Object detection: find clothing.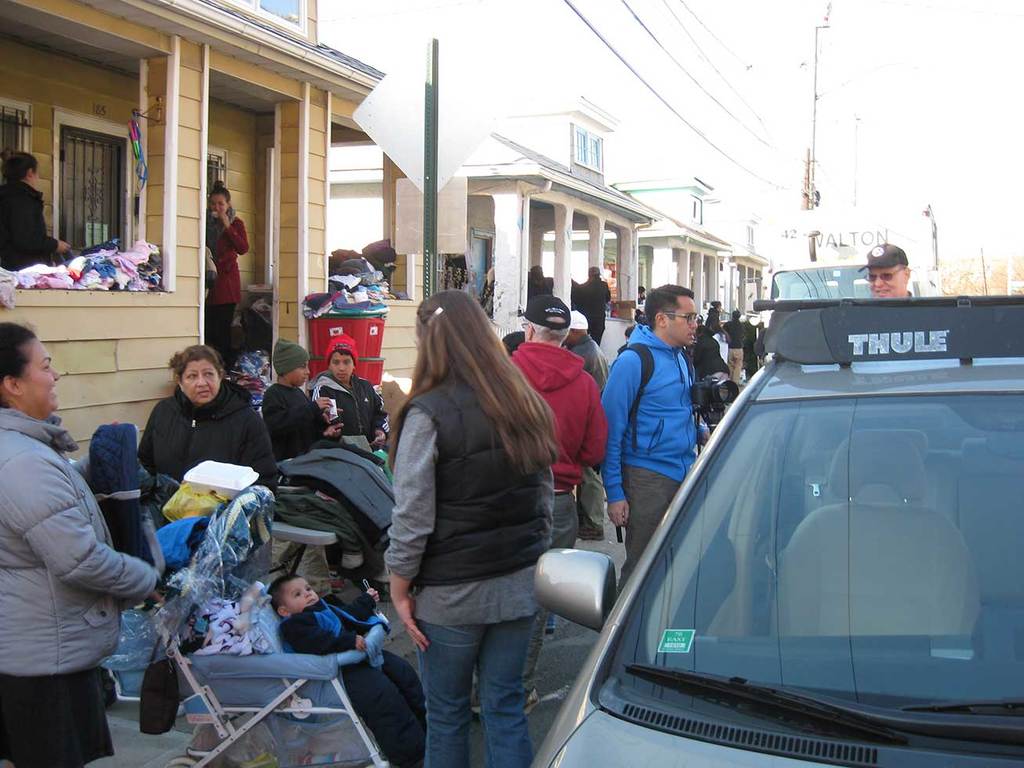
[511, 343, 595, 628].
